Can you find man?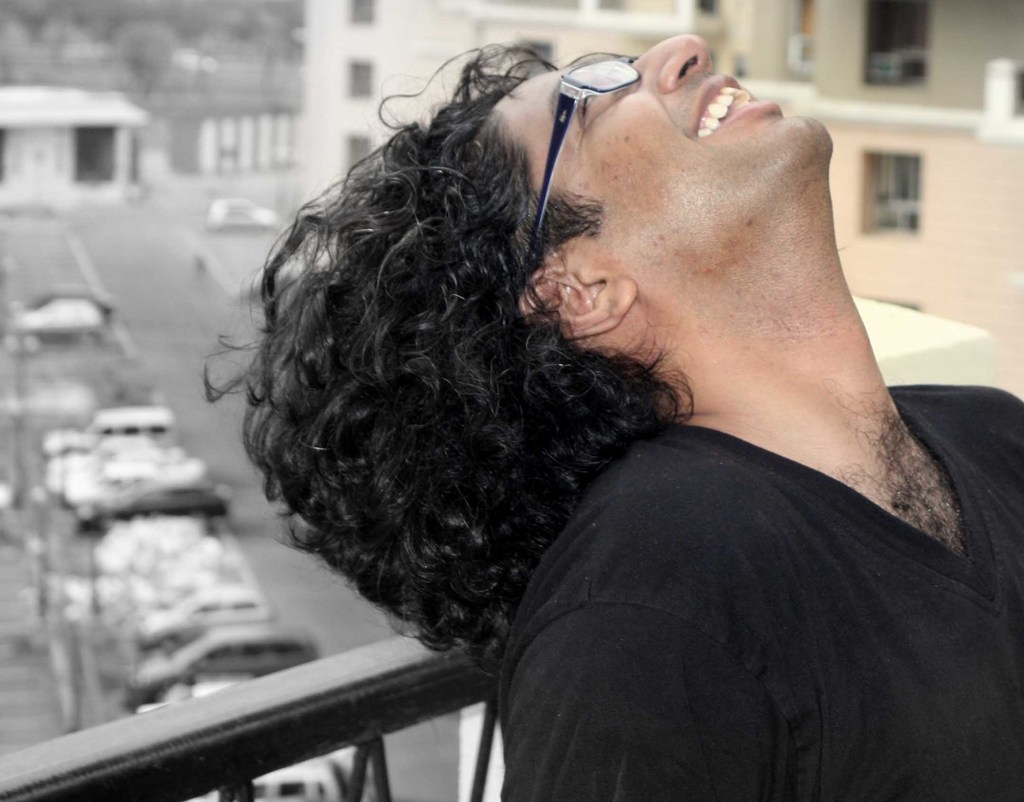
Yes, bounding box: <region>209, 8, 1019, 793</region>.
